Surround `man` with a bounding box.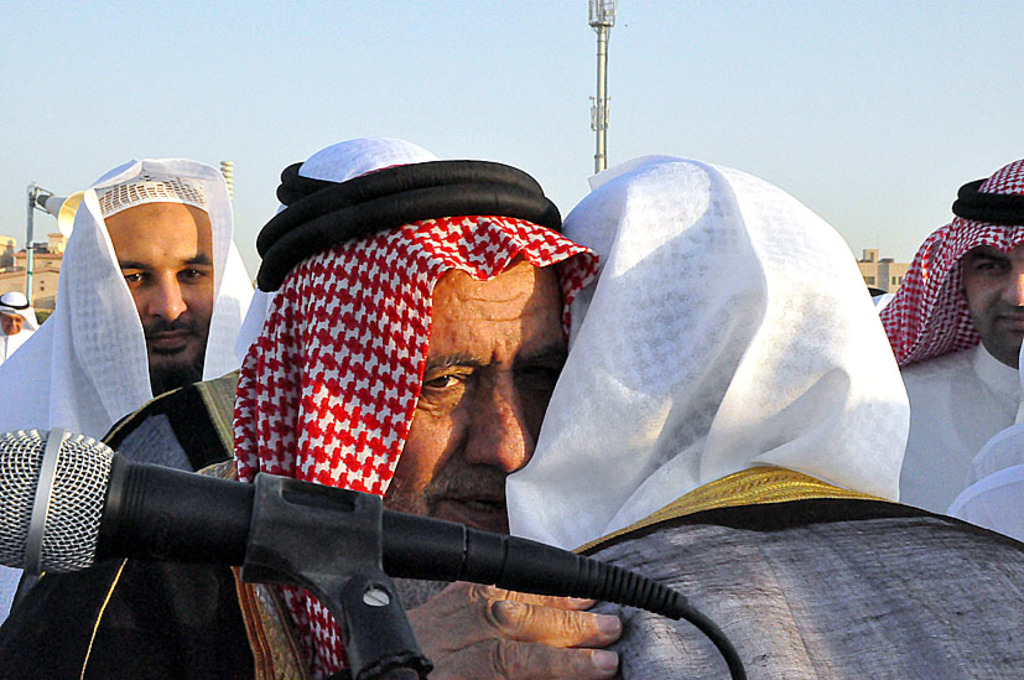
[862,157,1023,539].
